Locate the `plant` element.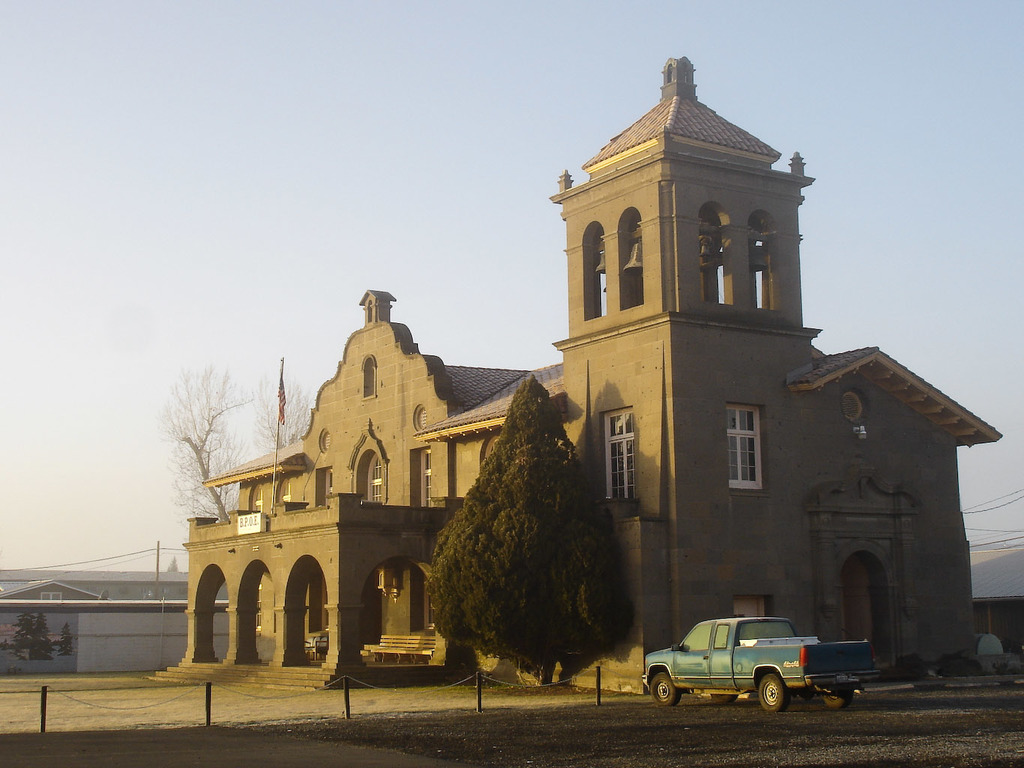
Element bbox: locate(891, 649, 926, 680).
